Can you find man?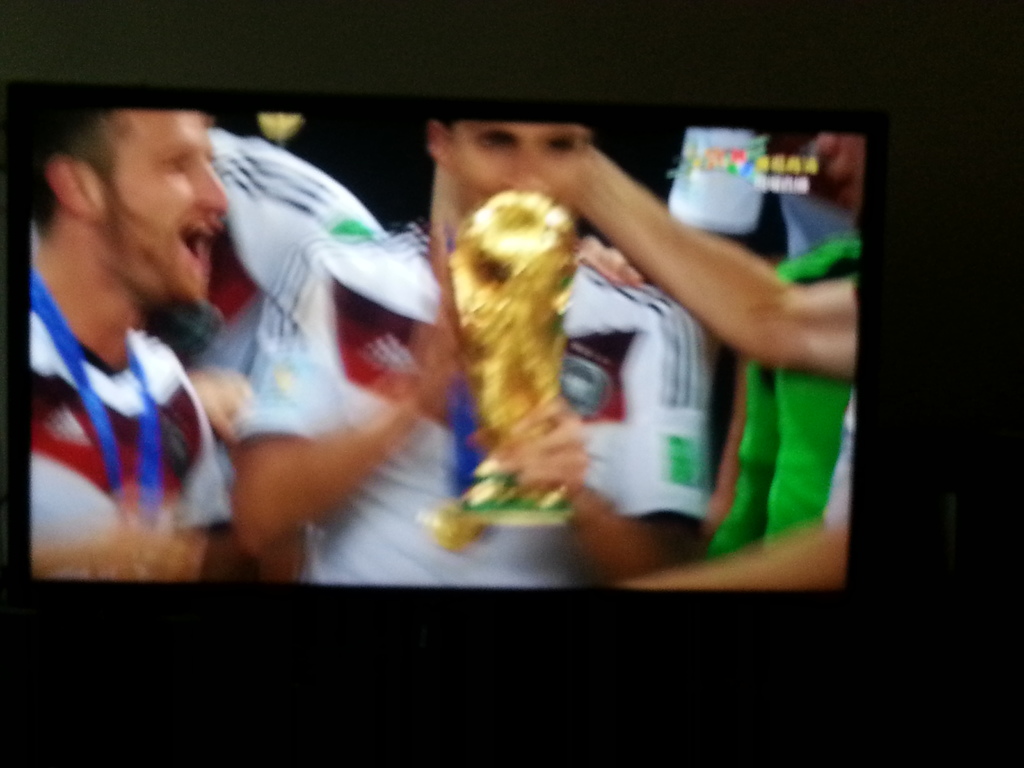
Yes, bounding box: Rect(2, 96, 353, 560).
